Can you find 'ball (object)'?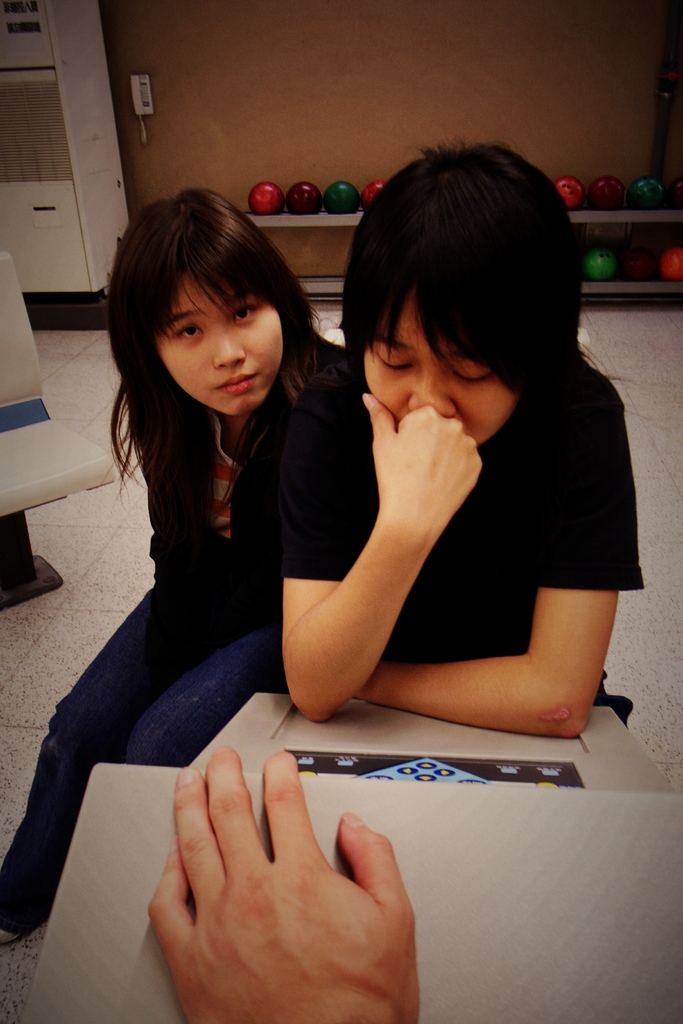
Yes, bounding box: Rect(286, 182, 322, 212).
